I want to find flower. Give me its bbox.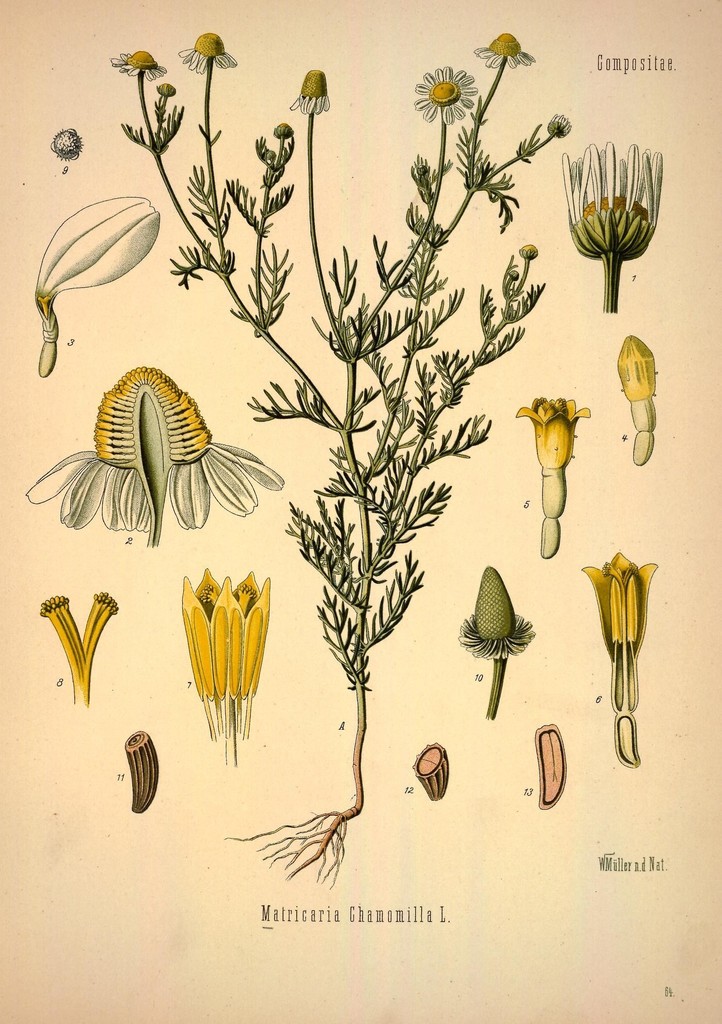
select_region(476, 28, 551, 78).
